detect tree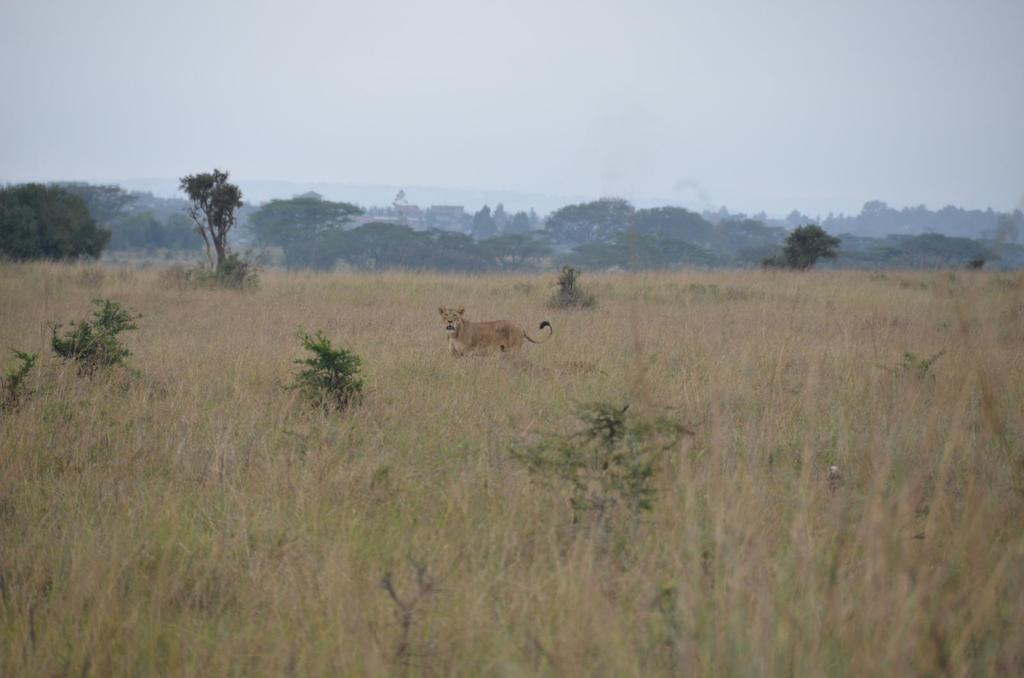
bbox=[840, 192, 901, 239]
